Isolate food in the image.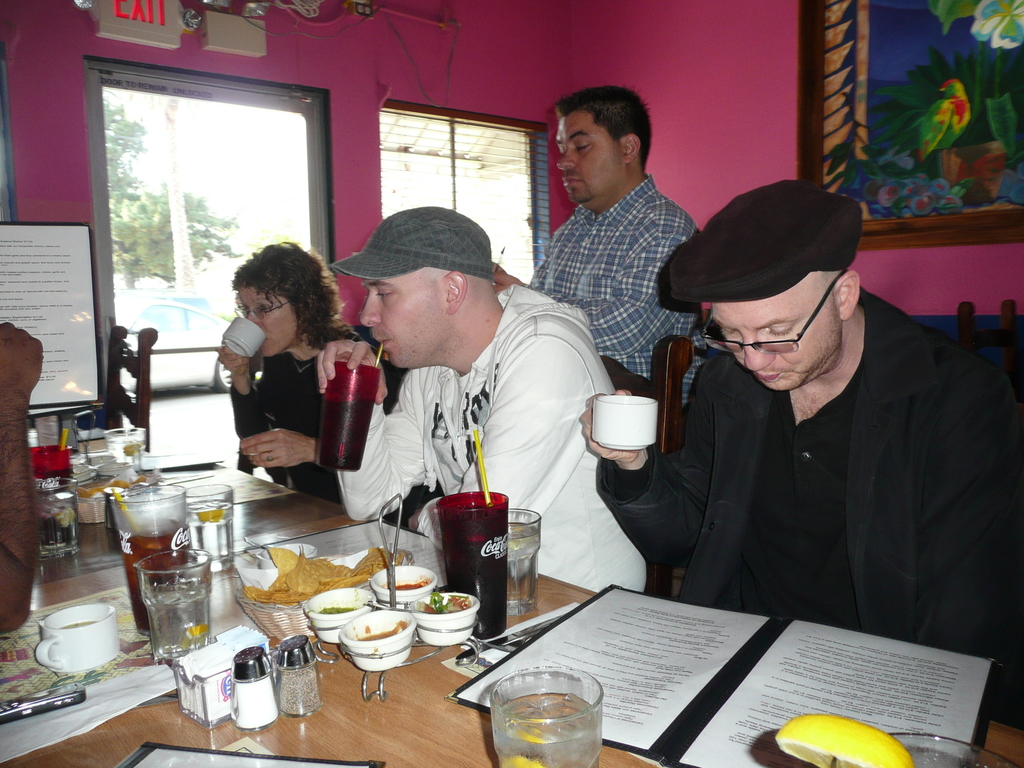
Isolated region: {"x1": 766, "y1": 717, "x2": 920, "y2": 767}.
